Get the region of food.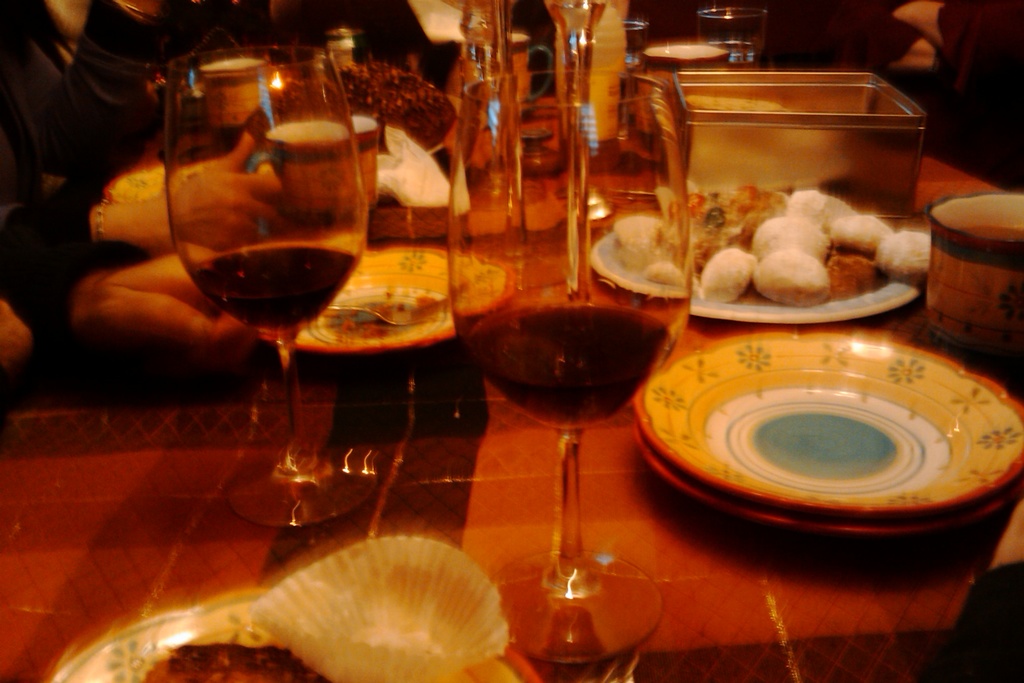
[141, 620, 325, 682].
